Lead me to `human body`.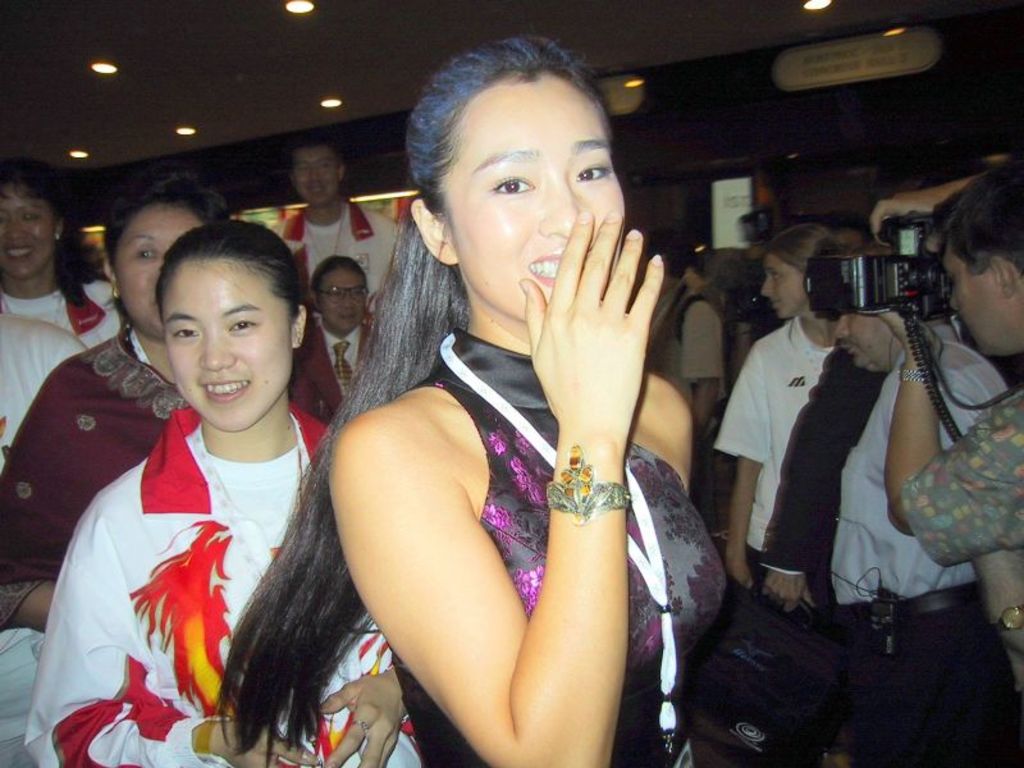
Lead to box=[0, 264, 145, 351].
